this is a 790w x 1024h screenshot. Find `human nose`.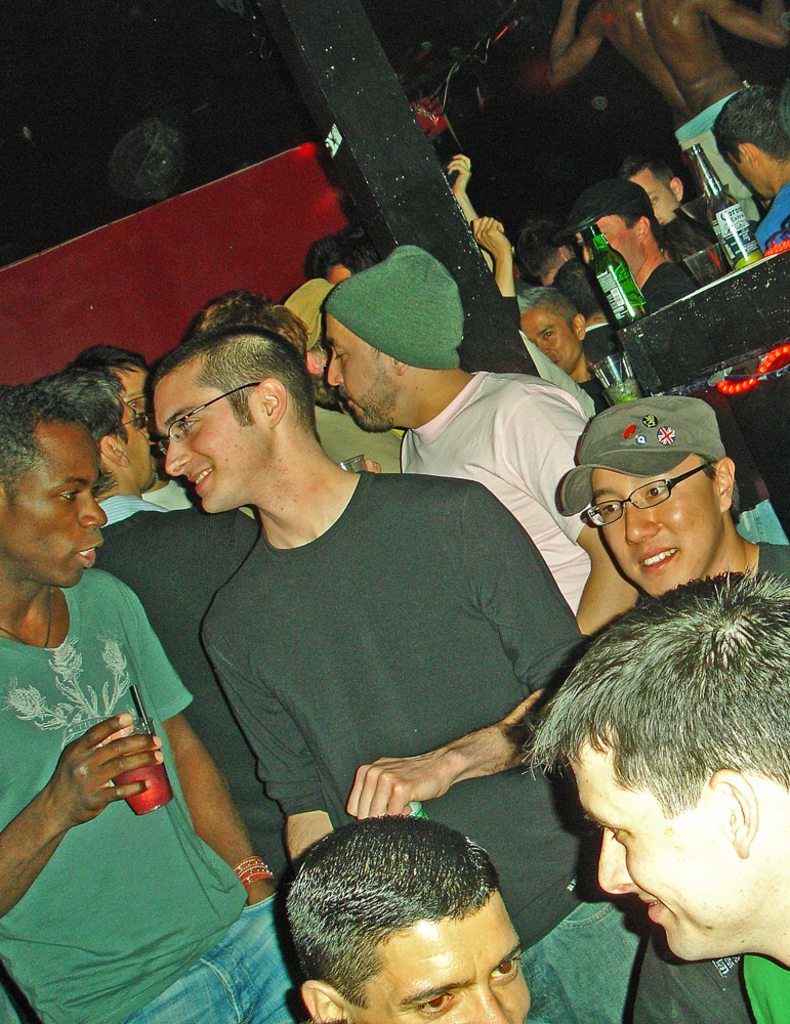
Bounding box: 596:825:634:900.
